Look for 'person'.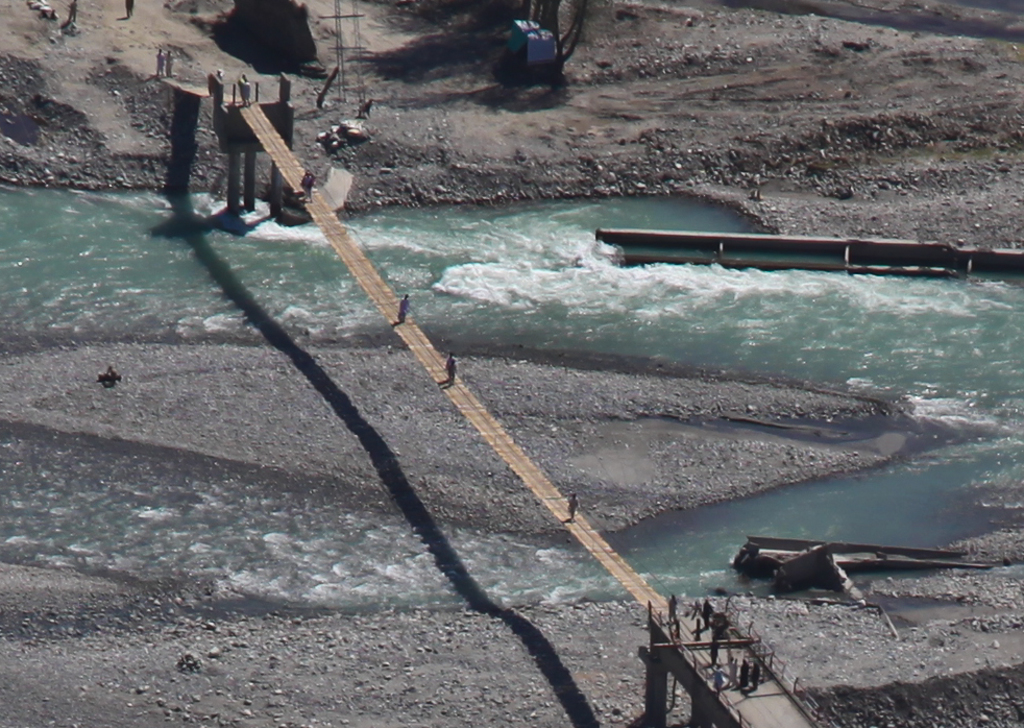
Found: 216/67/224/82.
